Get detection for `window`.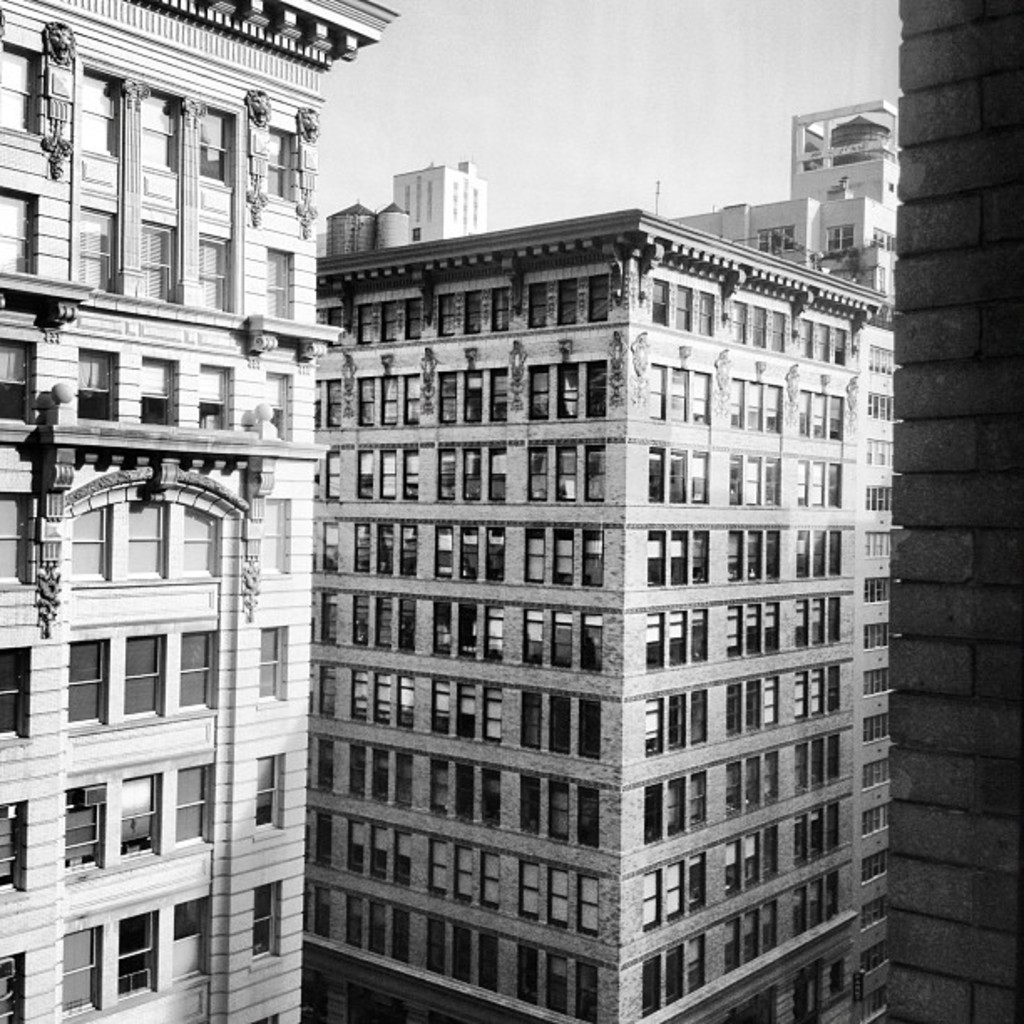
Detection: Rect(671, 363, 686, 420).
